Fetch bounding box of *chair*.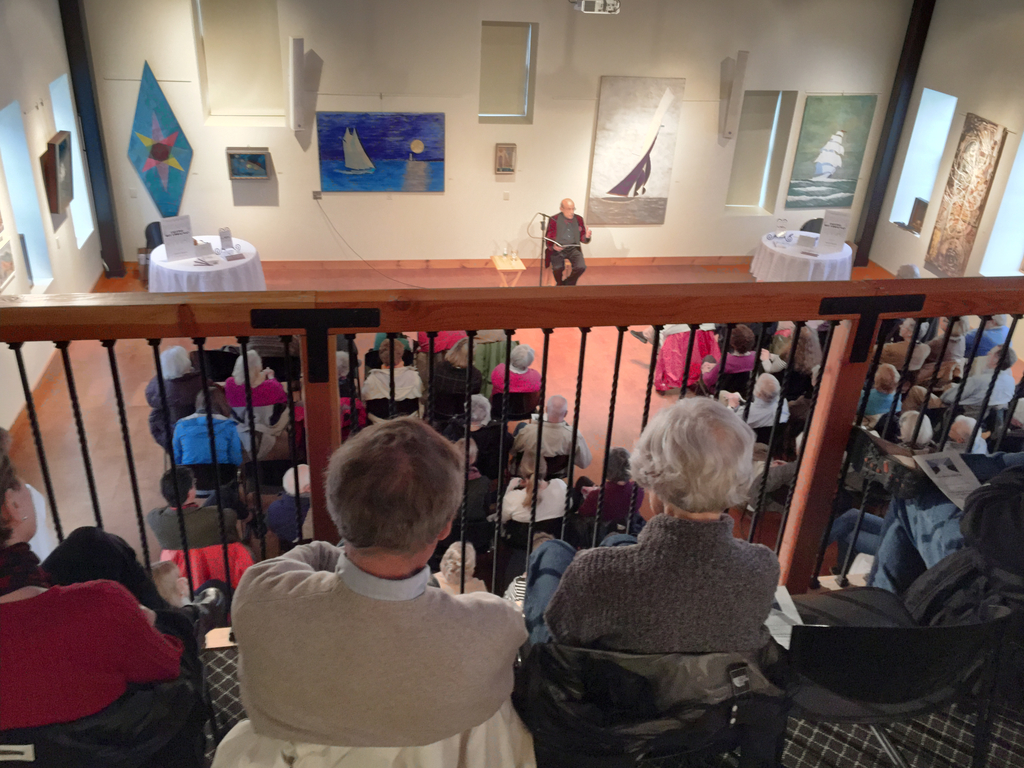
Bbox: <bbox>799, 218, 821, 236</bbox>.
